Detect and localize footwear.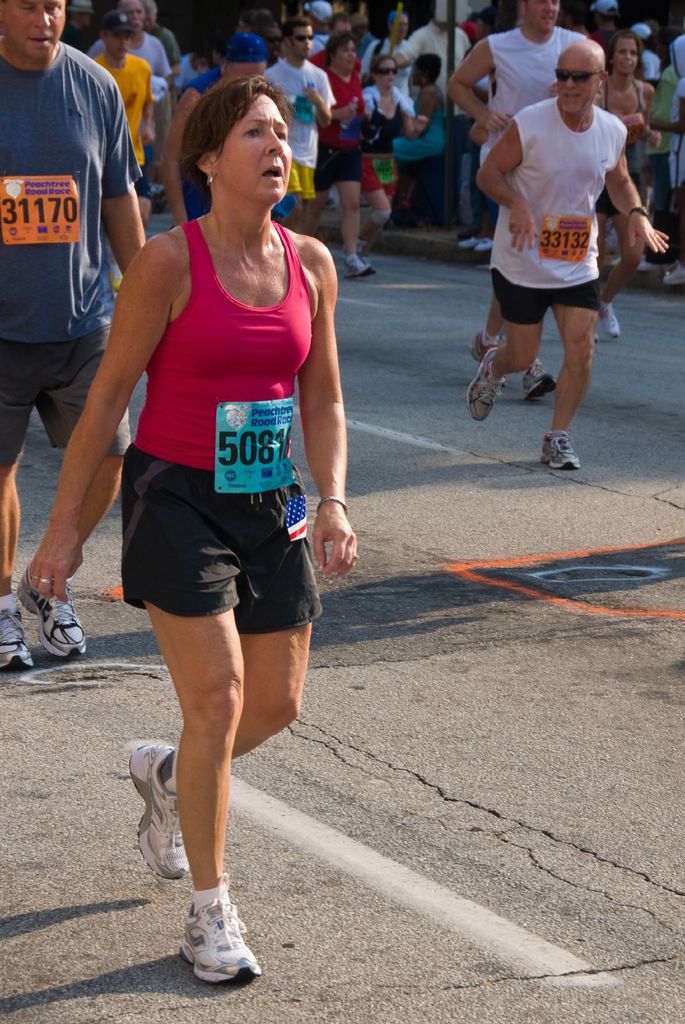
Localized at 464 345 510 424.
